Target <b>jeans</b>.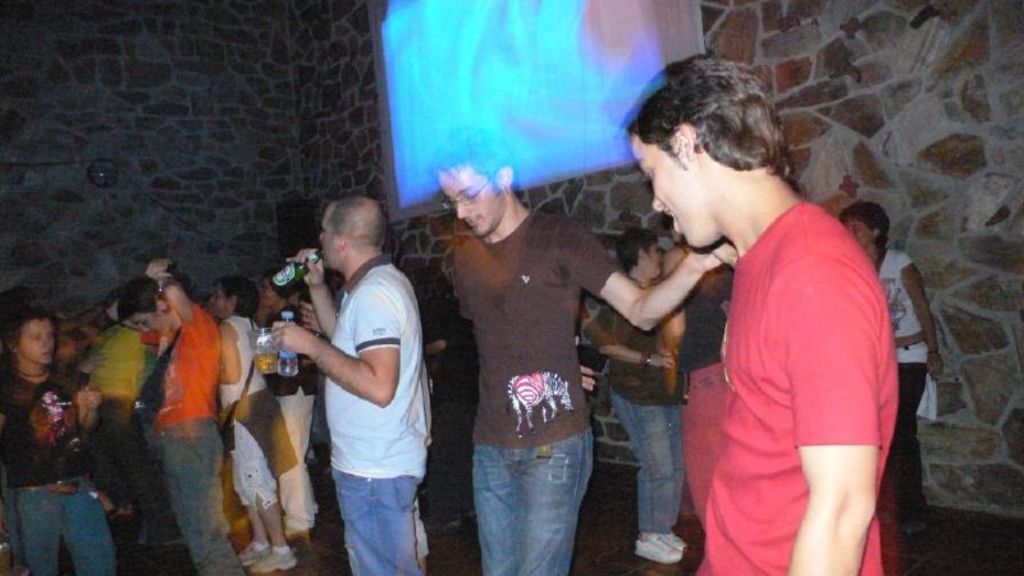
Target region: 612/388/689/534.
